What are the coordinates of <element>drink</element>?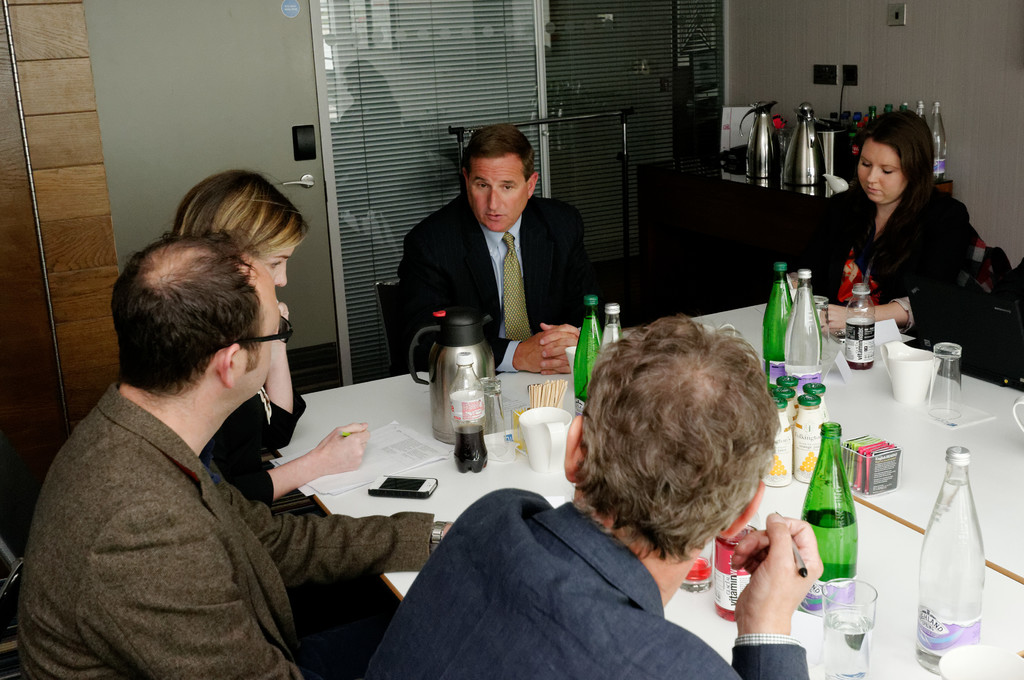
left=453, top=426, right=488, bottom=473.
